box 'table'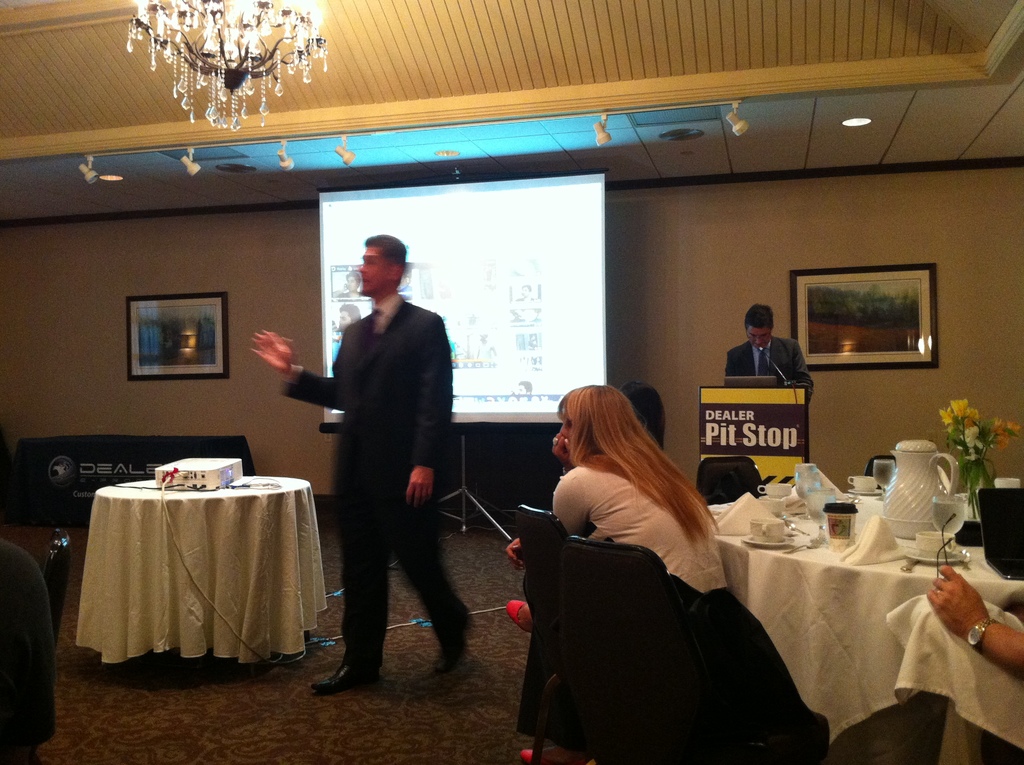
60,455,318,701
